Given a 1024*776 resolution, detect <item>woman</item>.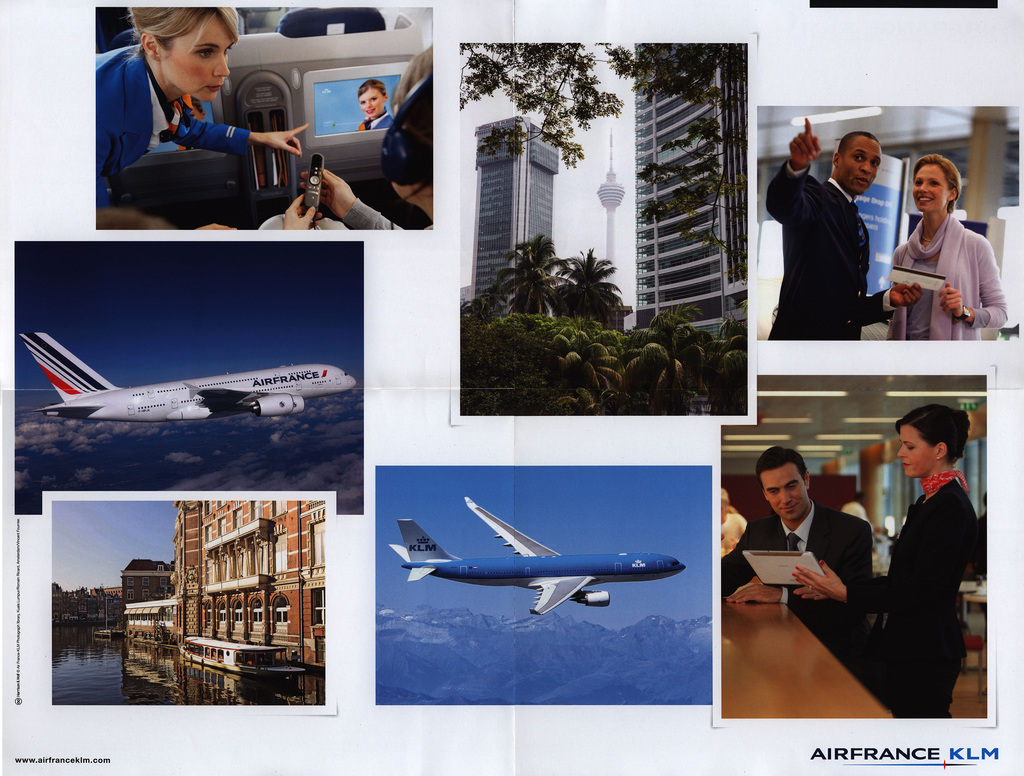
bbox=[357, 81, 392, 133].
